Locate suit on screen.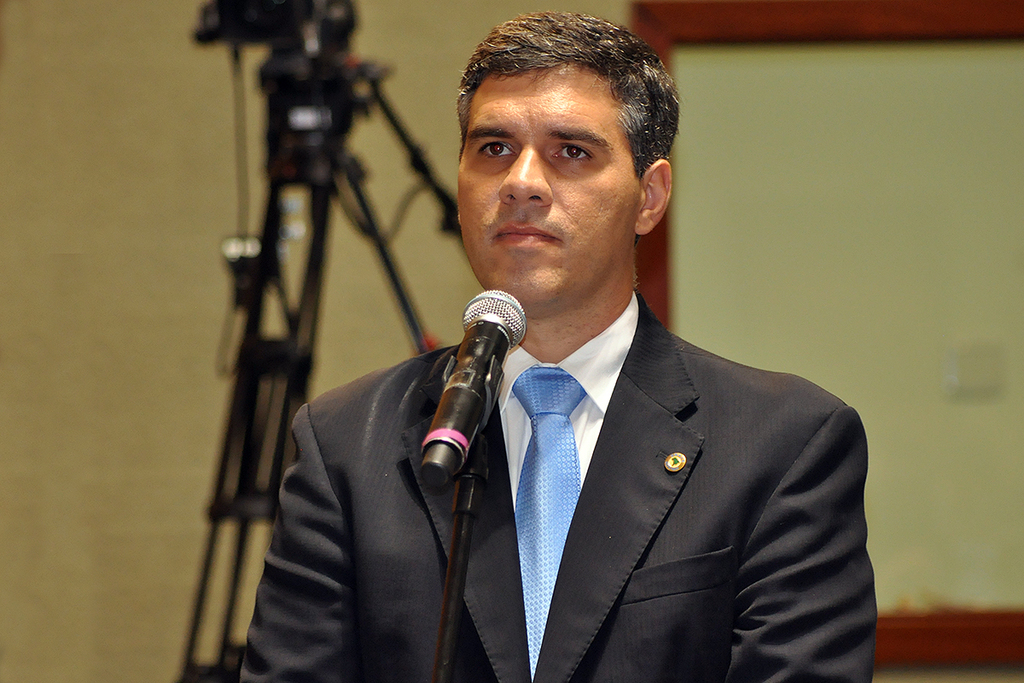
On screen at region(268, 267, 857, 665).
